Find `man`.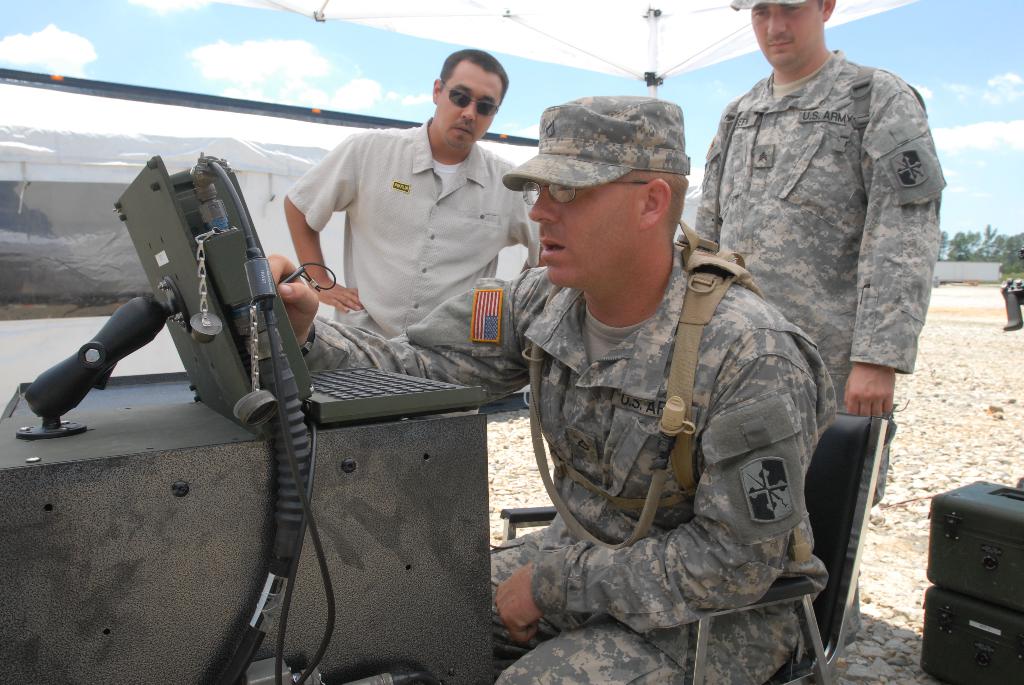
pyautogui.locateOnScreen(265, 86, 841, 684).
